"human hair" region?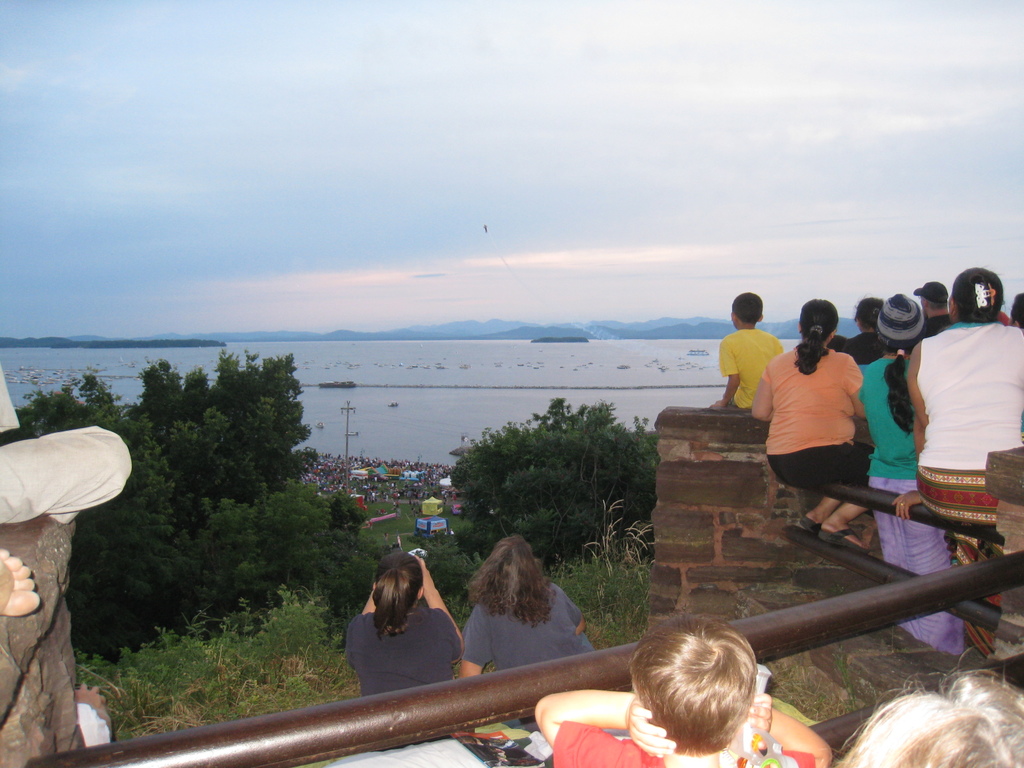
<box>878,336,924,438</box>
